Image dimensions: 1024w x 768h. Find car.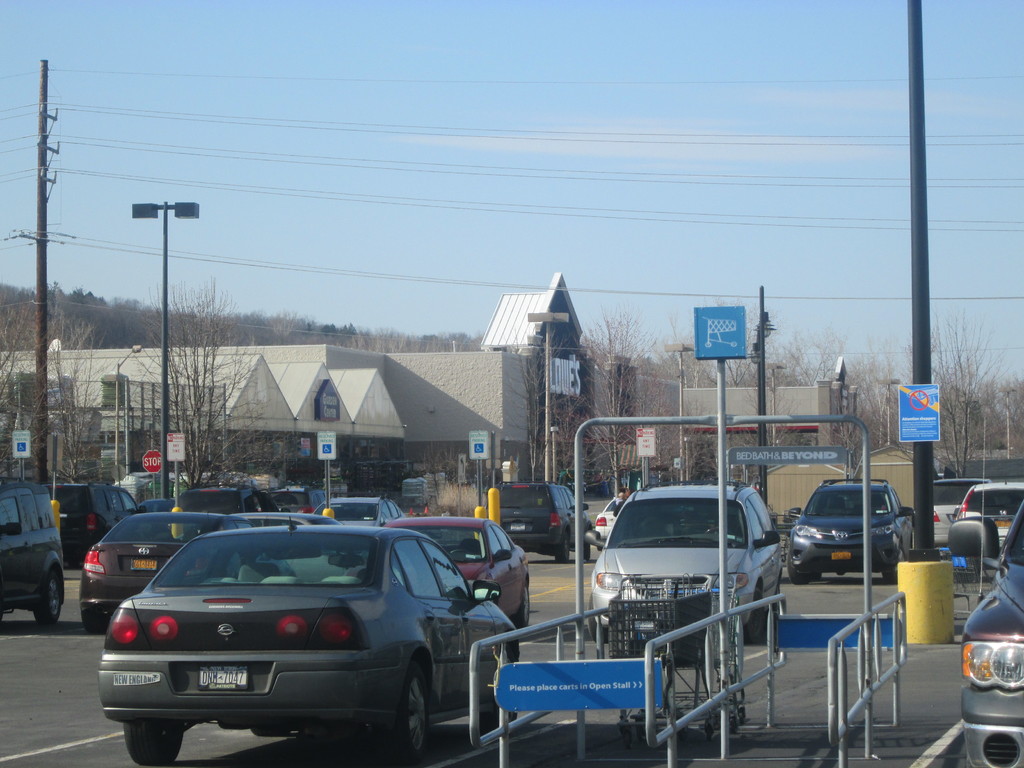
l=957, t=511, r=1023, b=767.
